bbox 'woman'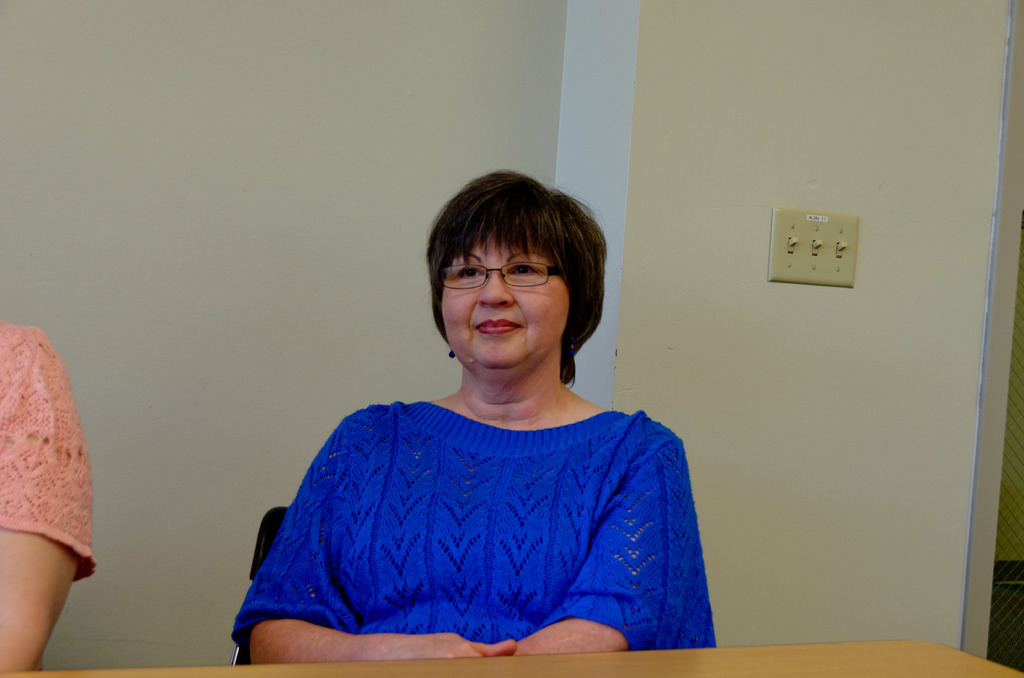
select_region(225, 202, 708, 674)
